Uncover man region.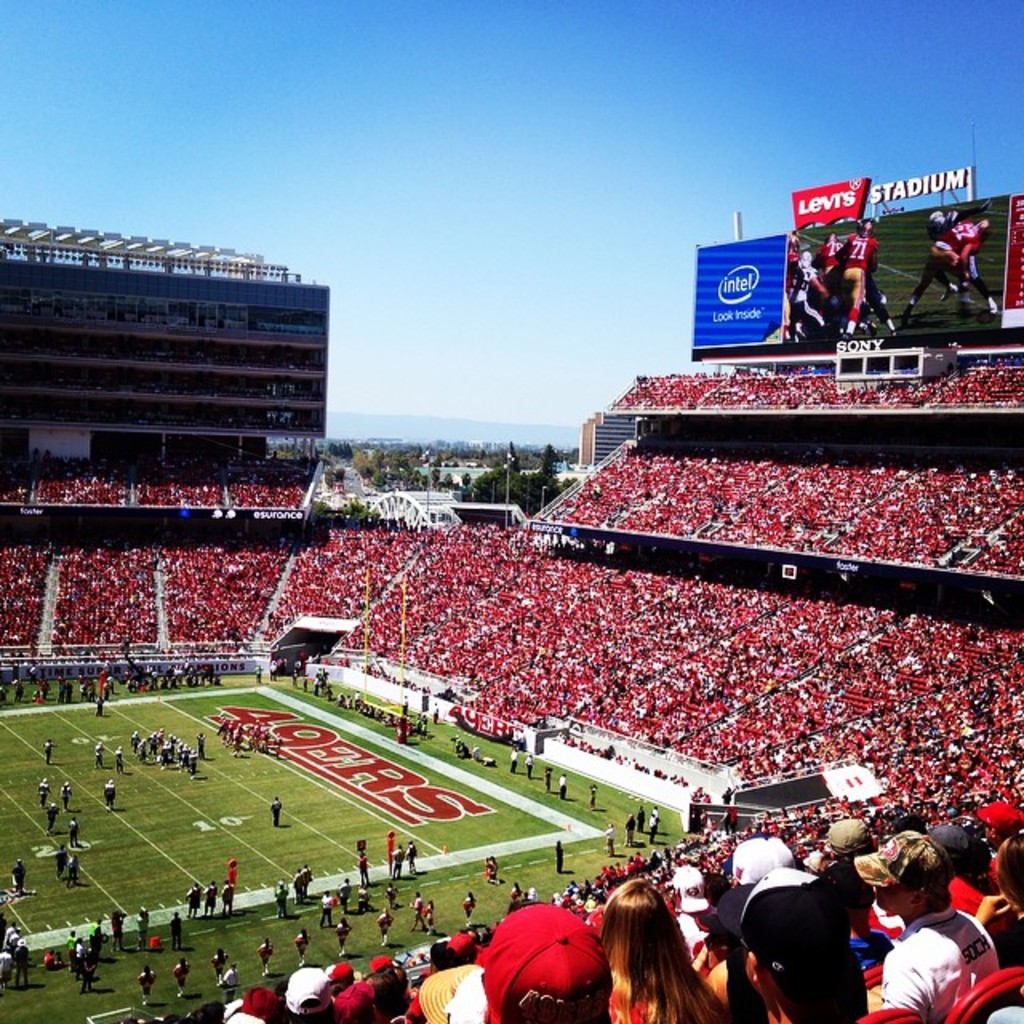
Uncovered: crop(102, 779, 117, 810).
